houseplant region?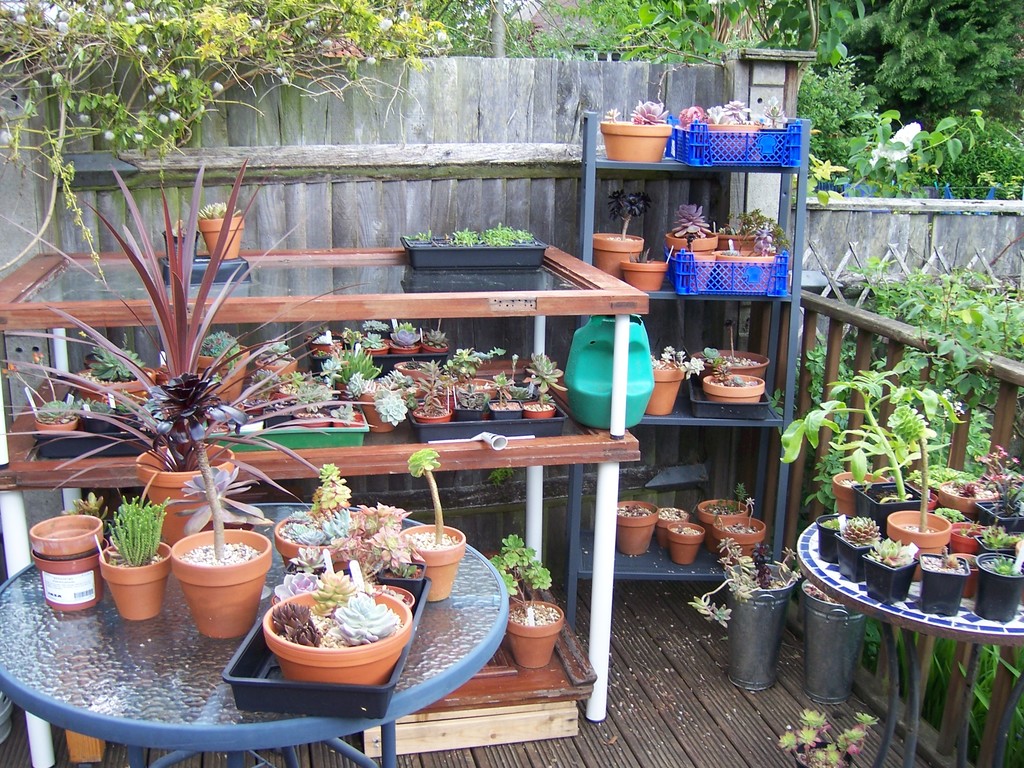
bbox(980, 484, 1023, 538)
